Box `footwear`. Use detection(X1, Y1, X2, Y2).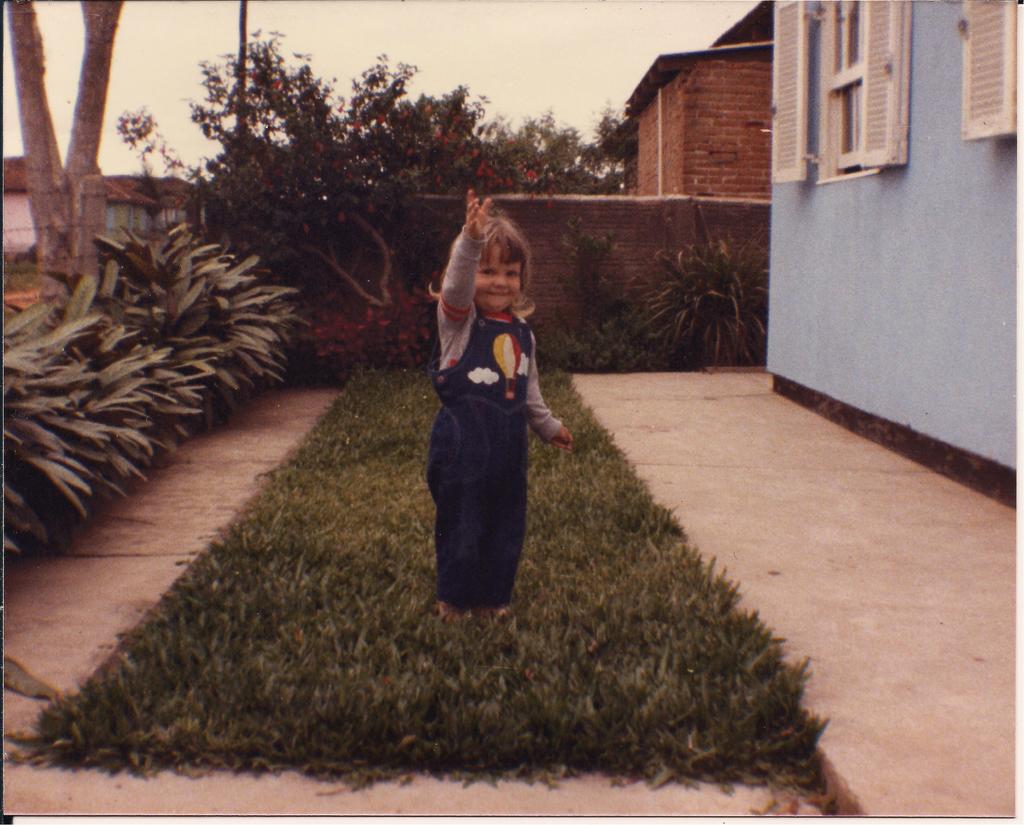
detection(437, 600, 475, 632).
